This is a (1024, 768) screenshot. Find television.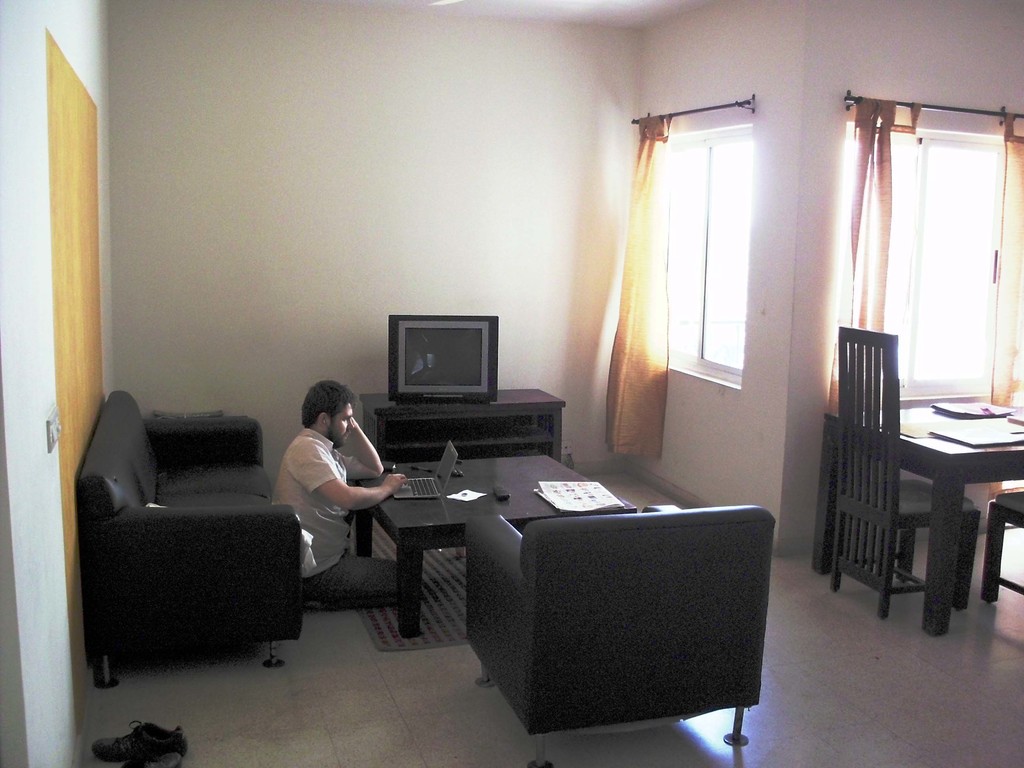
Bounding box: [x1=381, y1=316, x2=500, y2=401].
